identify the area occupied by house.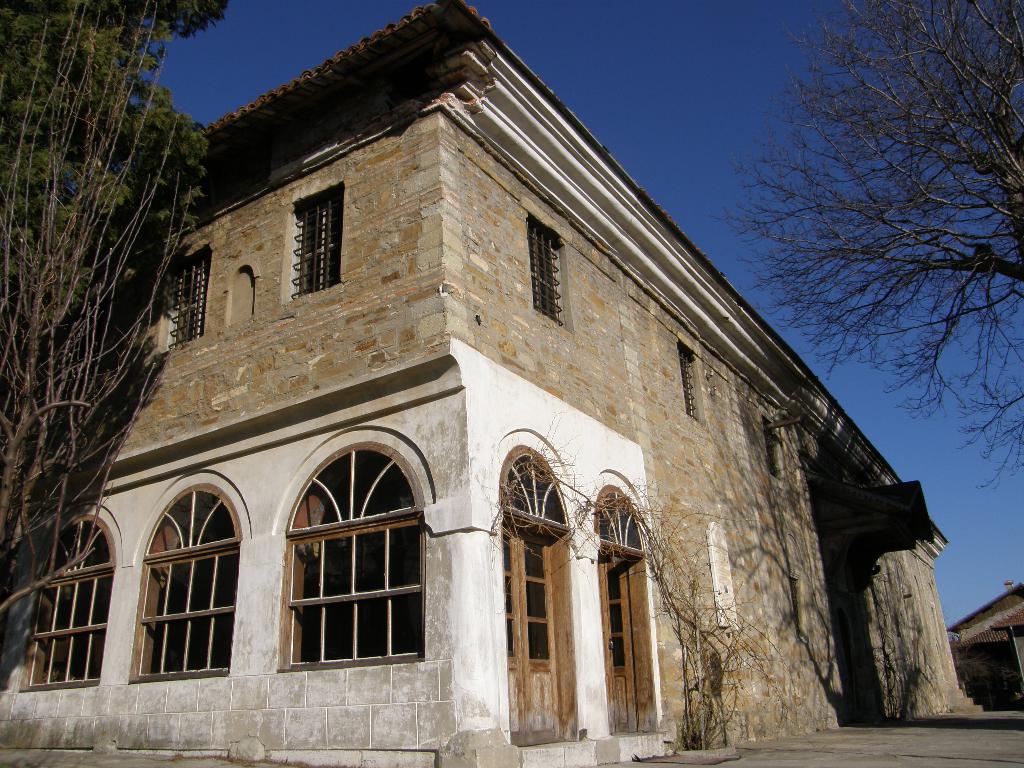
Area: [left=944, top=584, right=1023, bottom=720].
